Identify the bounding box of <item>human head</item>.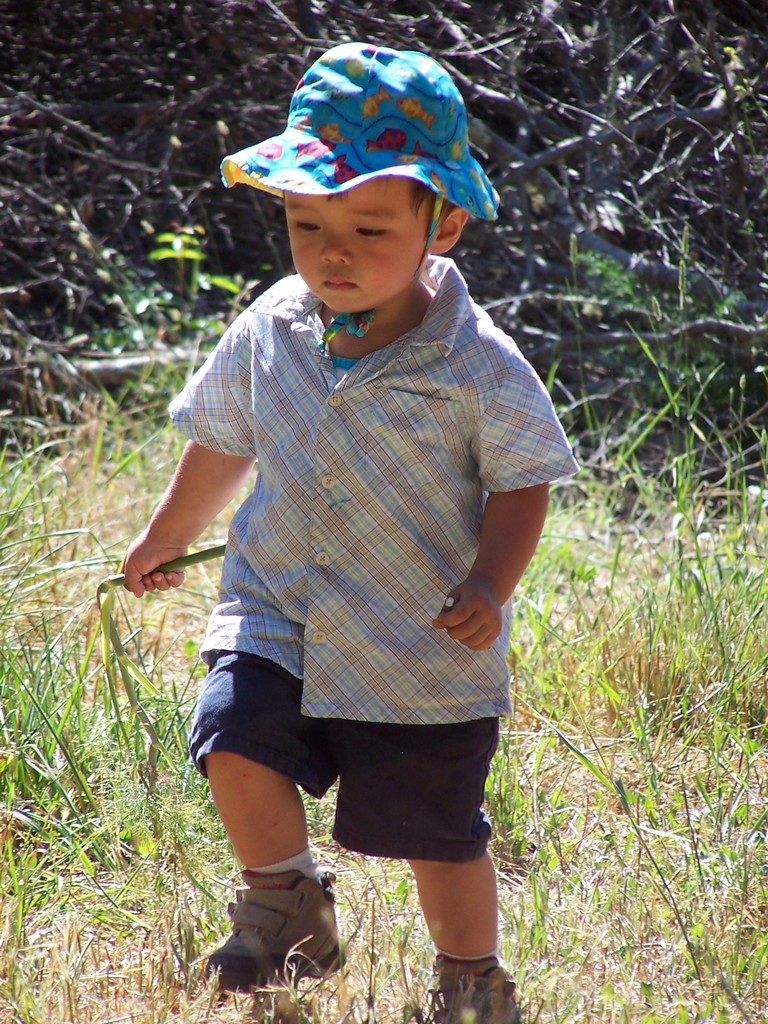
[277, 160, 484, 317].
